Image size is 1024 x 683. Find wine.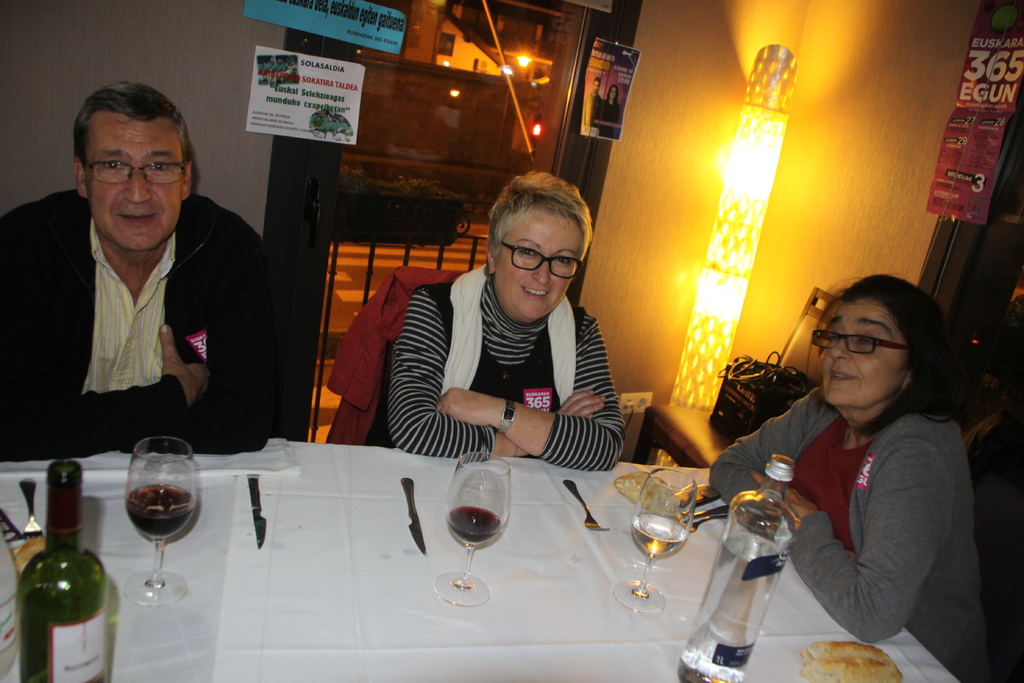
447/502/502/553.
